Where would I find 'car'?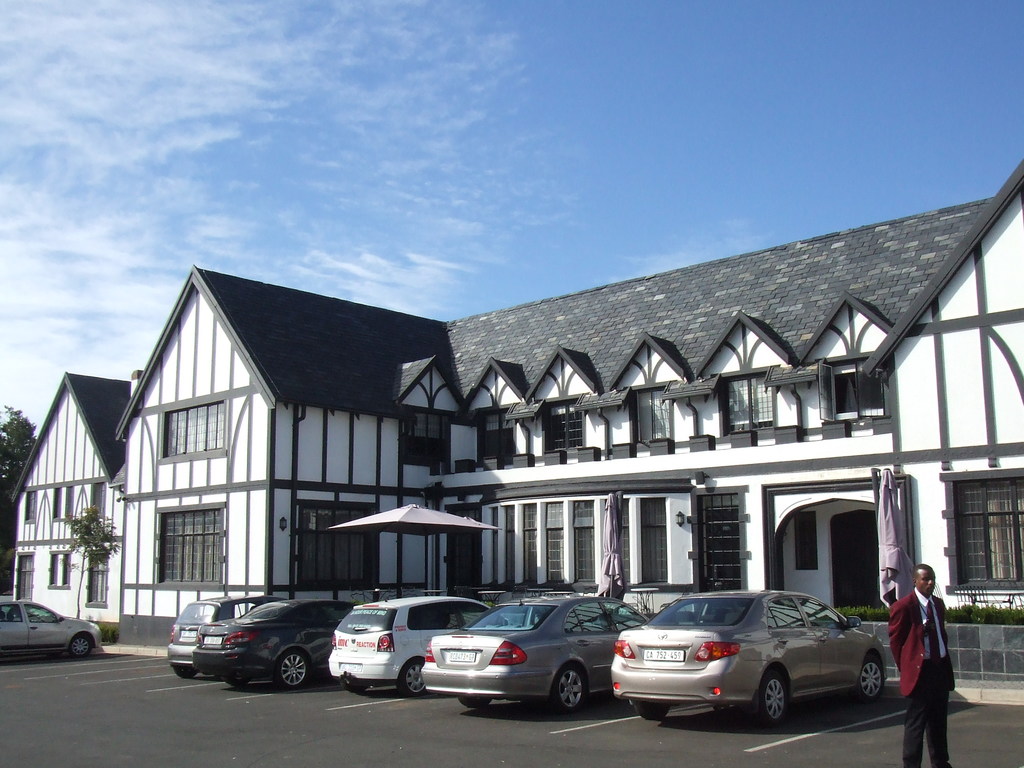
At box=[0, 599, 102, 659].
